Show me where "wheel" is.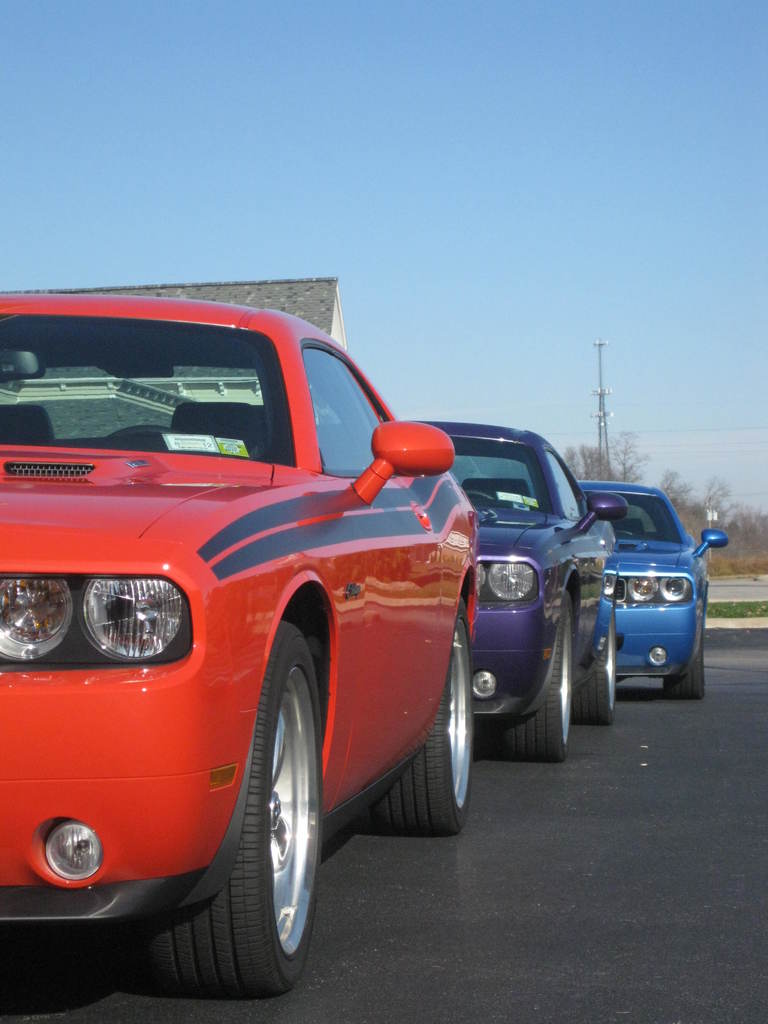
"wheel" is at box=[182, 629, 326, 989].
